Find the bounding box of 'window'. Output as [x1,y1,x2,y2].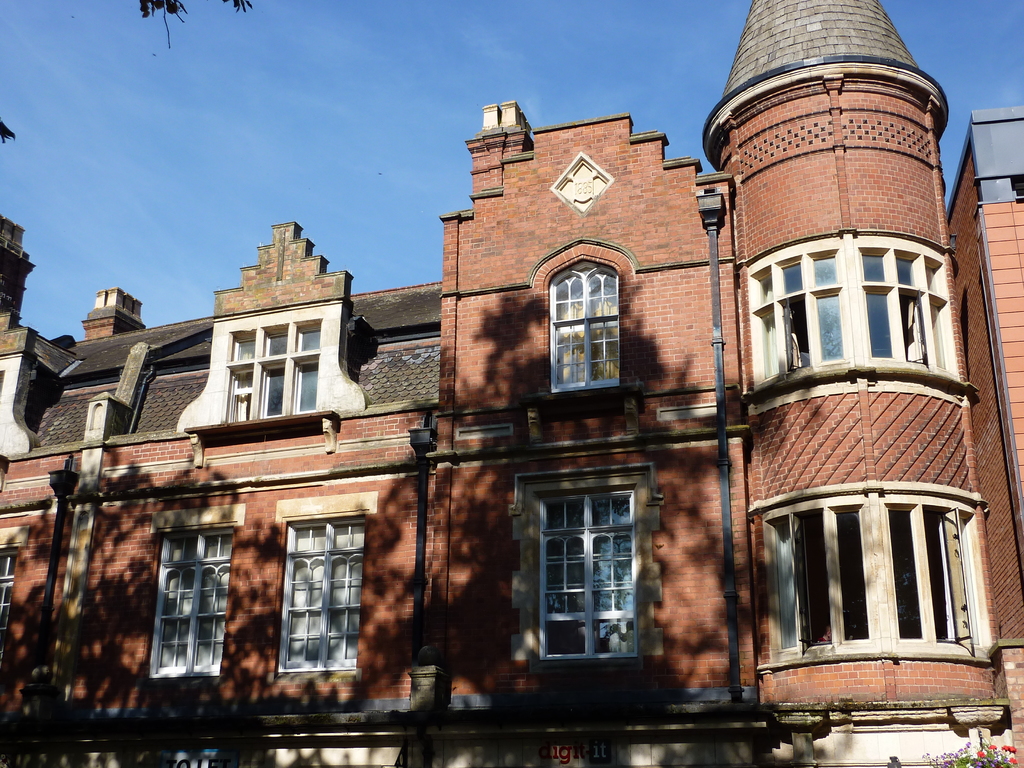
[229,321,324,416].
